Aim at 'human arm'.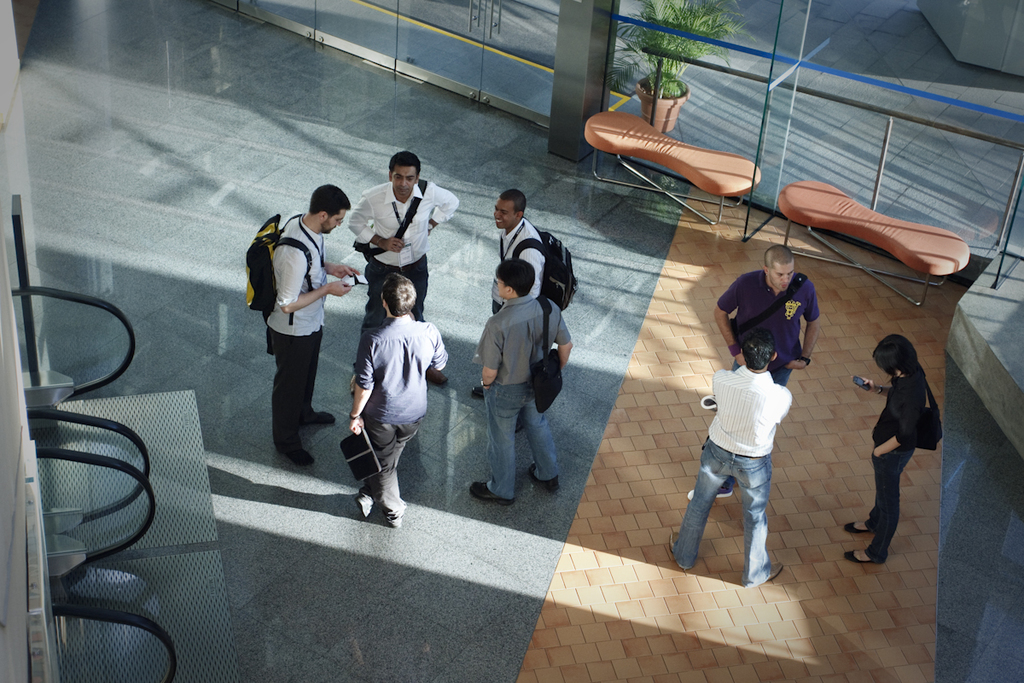
Aimed at bbox=[852, 377, 893, 400].
